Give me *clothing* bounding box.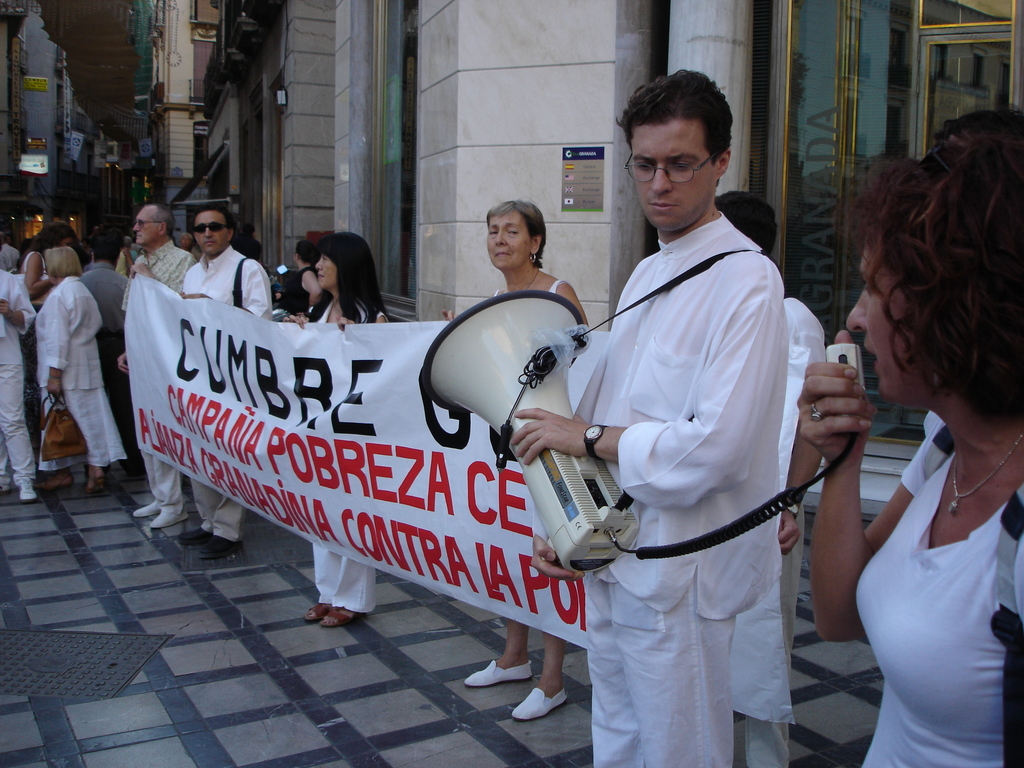
{"left": 73, "top": 259, "right": 139, "bottom": 449}.
